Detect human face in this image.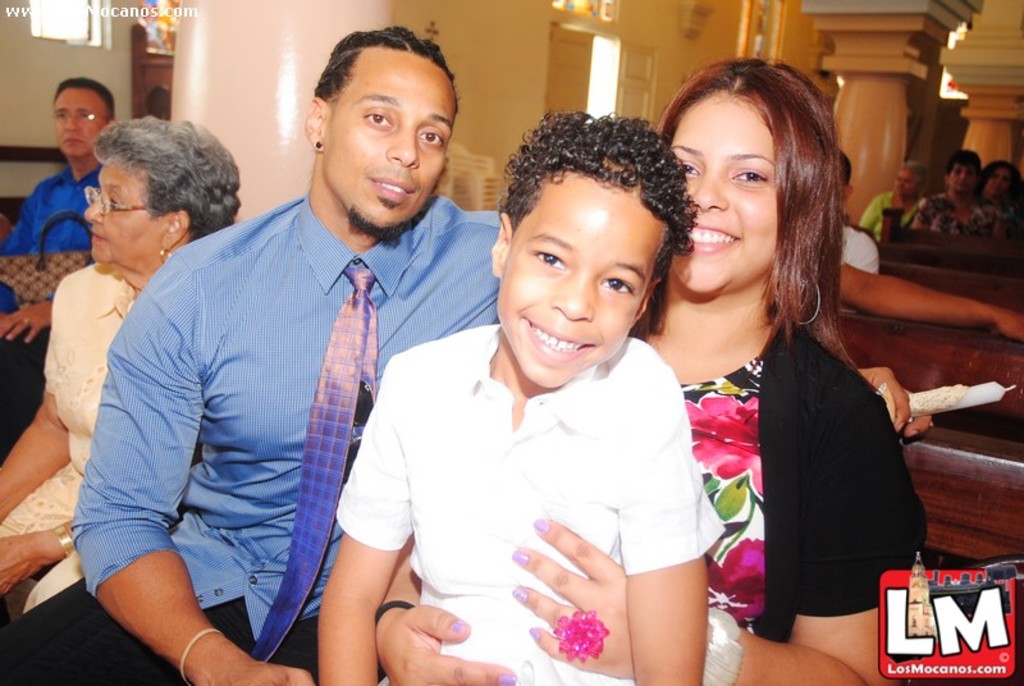
Detection: (983, 160, 1011, 197).
